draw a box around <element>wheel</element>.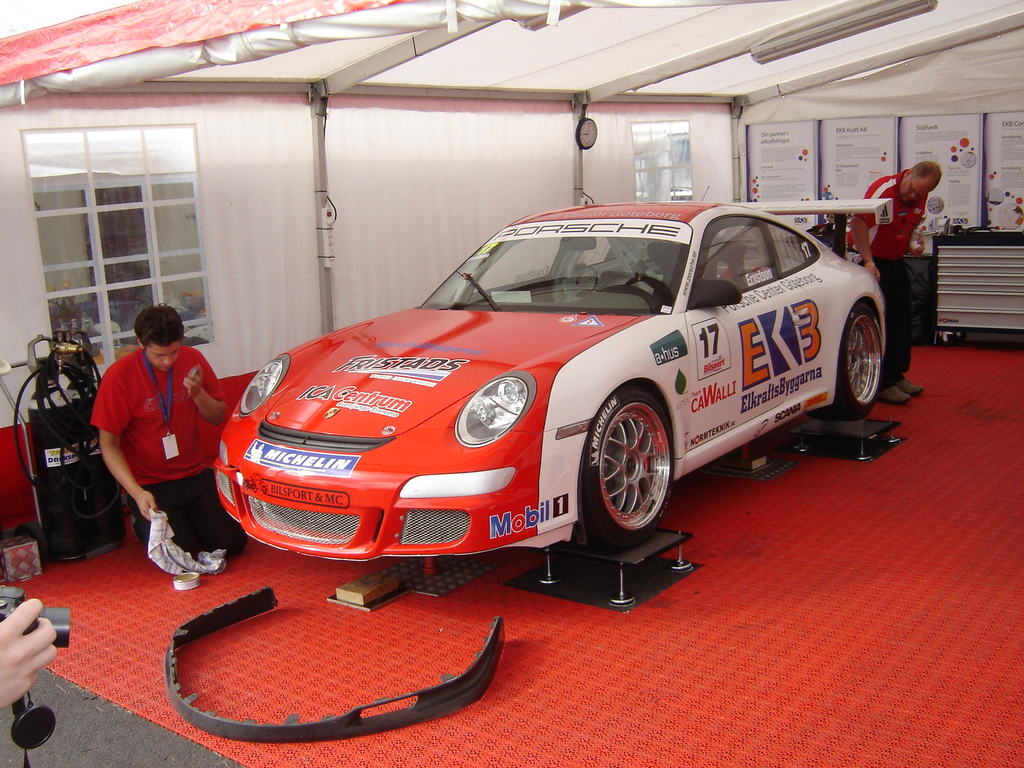
locate(806, 306, 885, 422).
